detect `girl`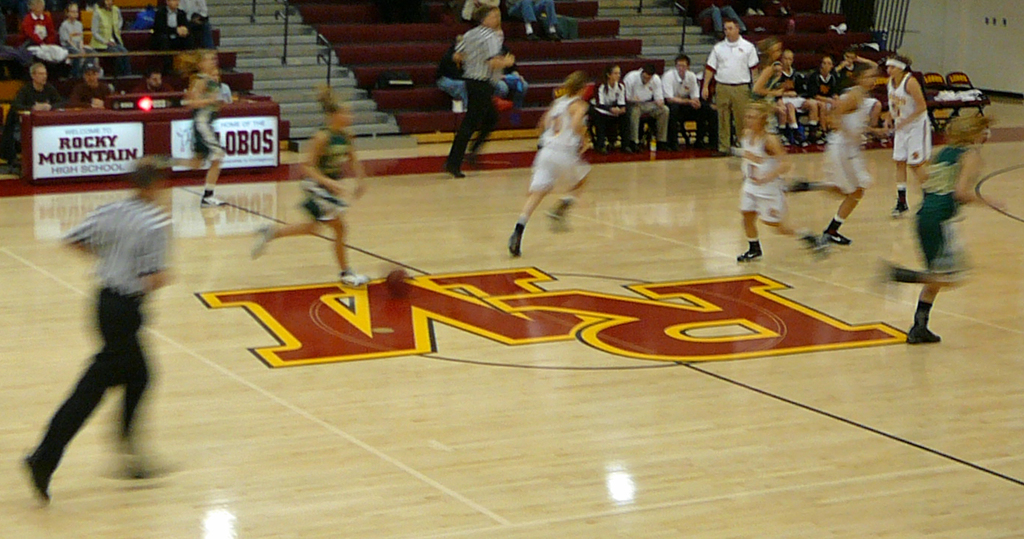
883/55/929/210
